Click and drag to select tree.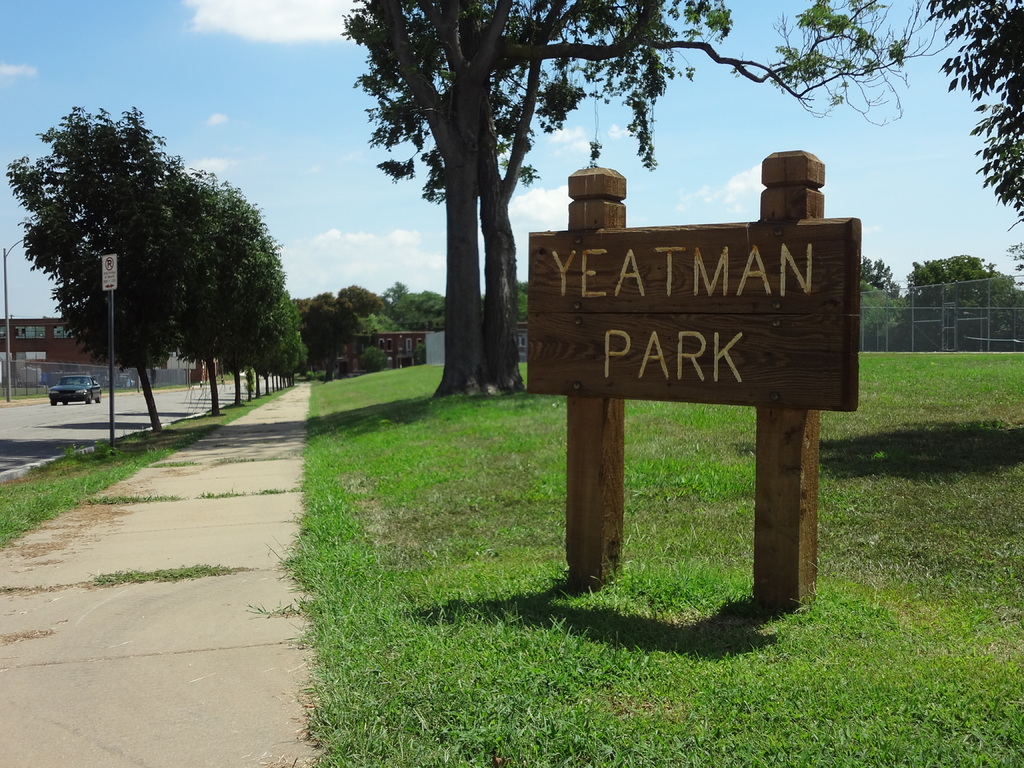
Selection: [x1=339, y1=0, x2=906, y2=401].
